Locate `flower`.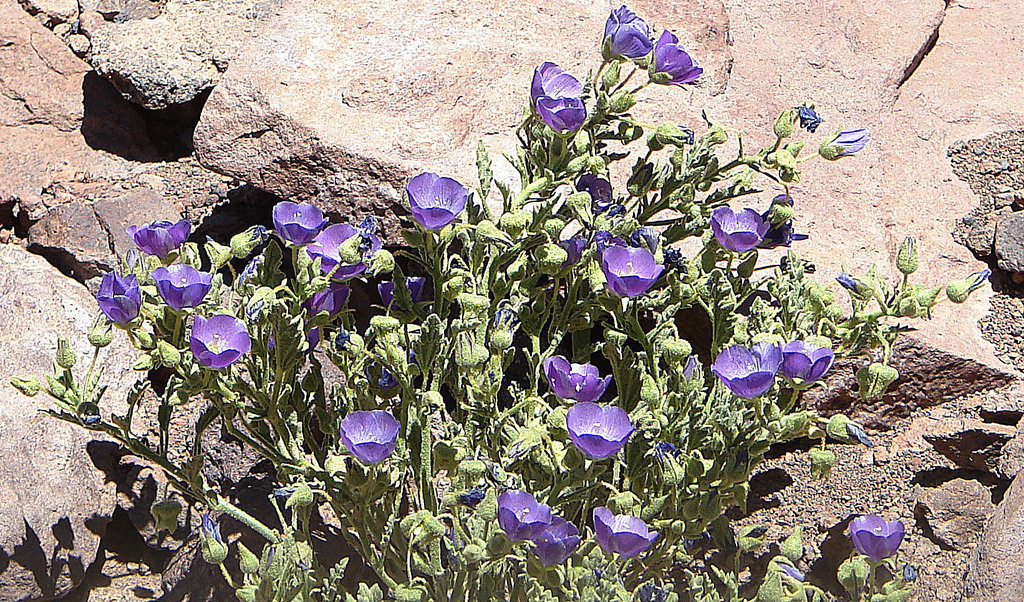
Bounding box: crop(792, 99, 822, 131).
